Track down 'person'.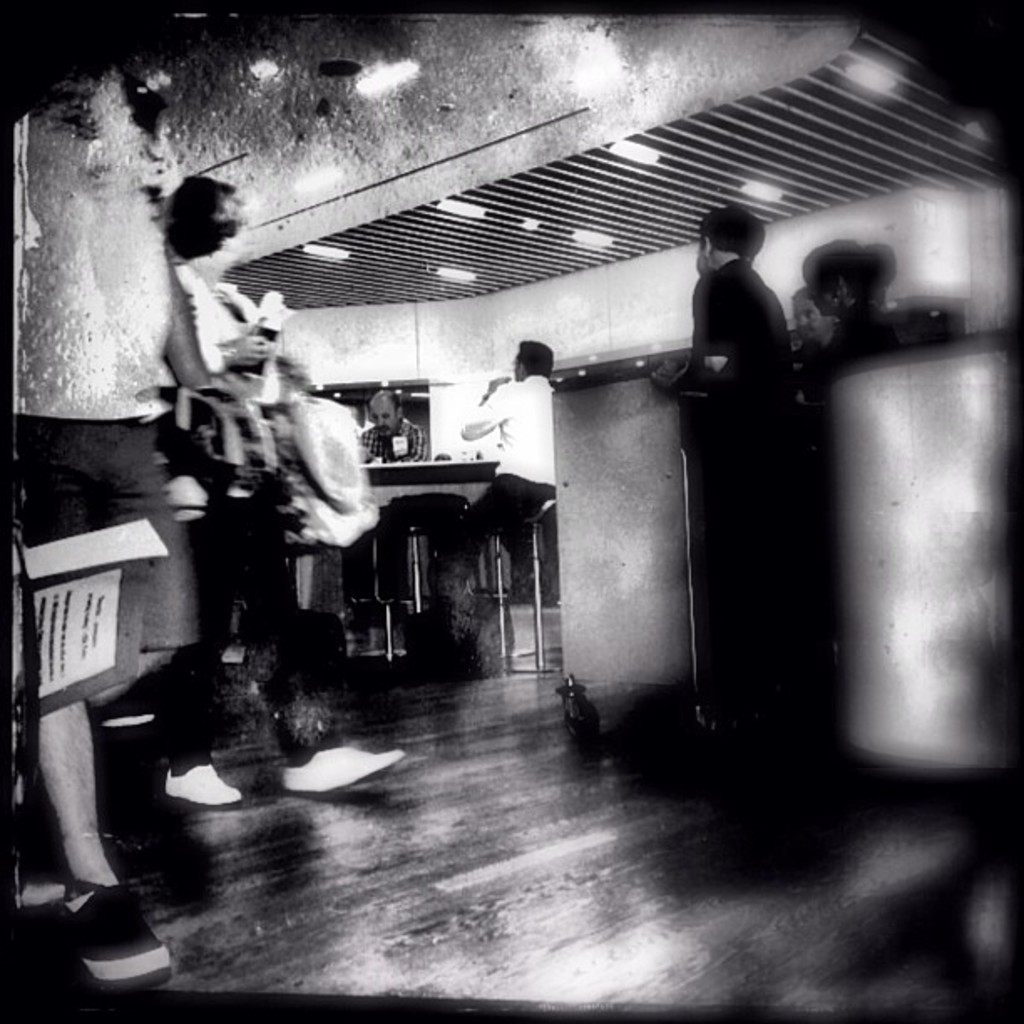
Tracked to crop(162, 162, 403, 820).
